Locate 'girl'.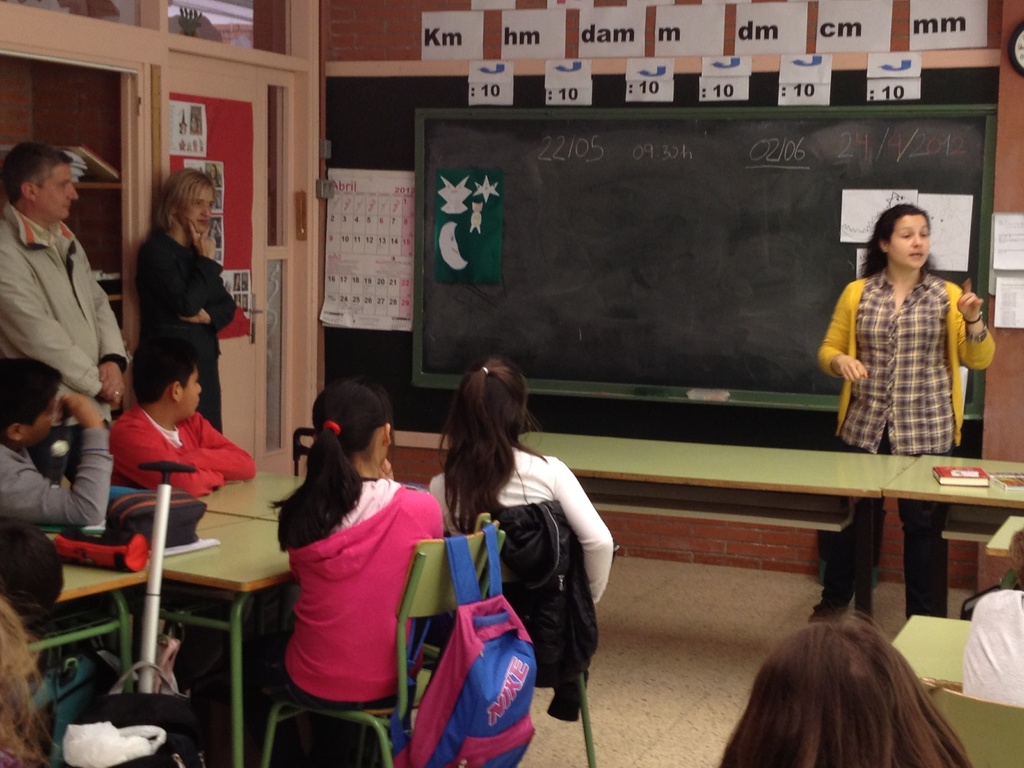
Bounding box: (722,605,973,767).
